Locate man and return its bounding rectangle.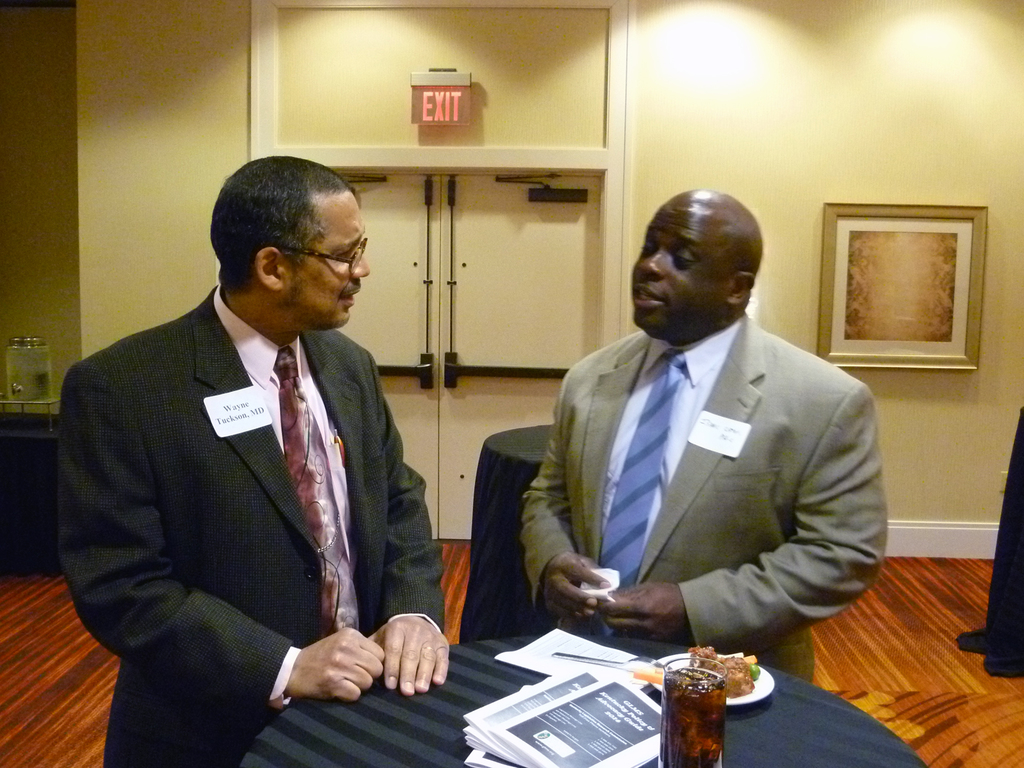
bbox(52, 151, 456, 767).
